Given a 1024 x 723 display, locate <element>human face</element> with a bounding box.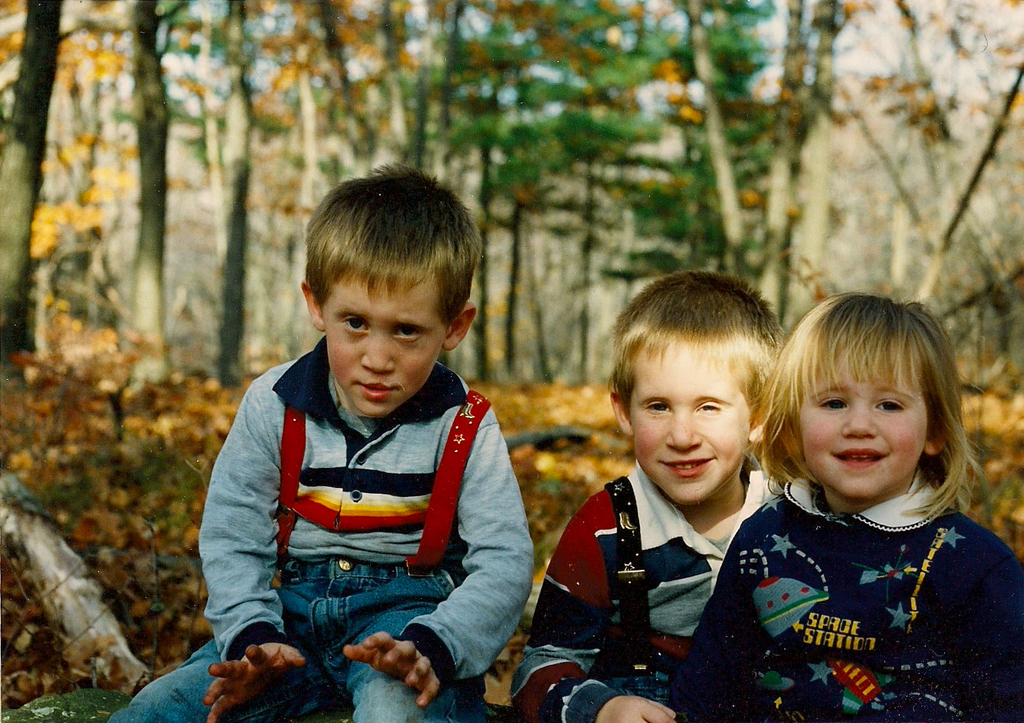
Located: [x1=635, y1=333, x2=748, y2=507].
